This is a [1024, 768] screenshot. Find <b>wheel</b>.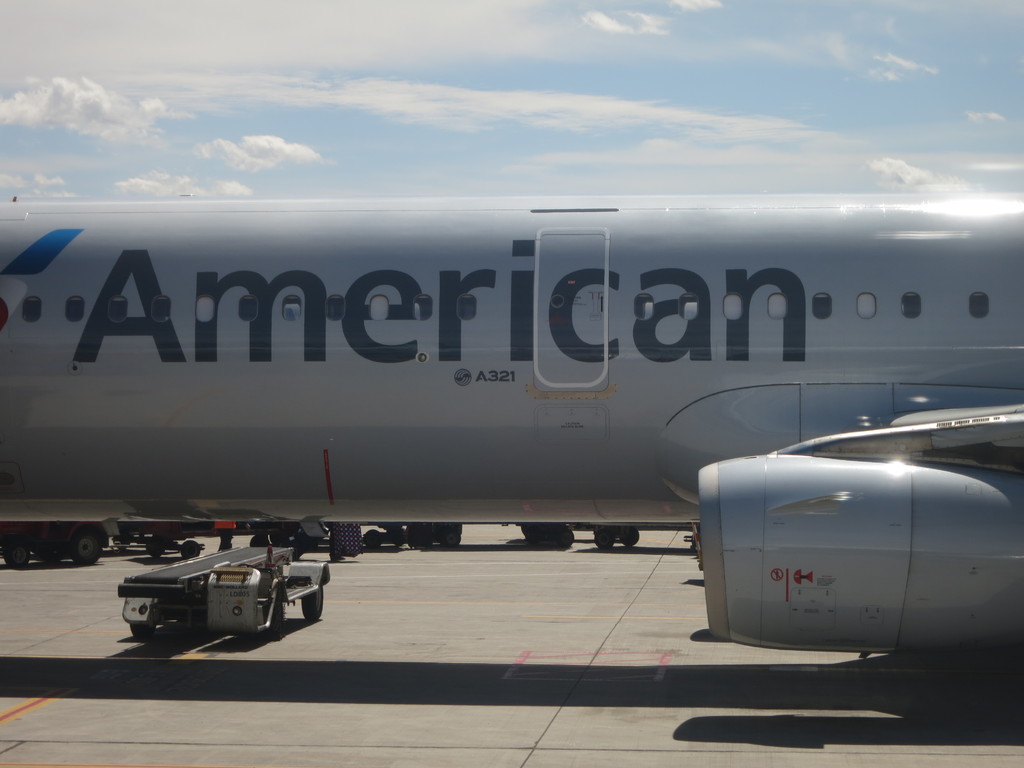
Bounding box: 177 540 202 562.
